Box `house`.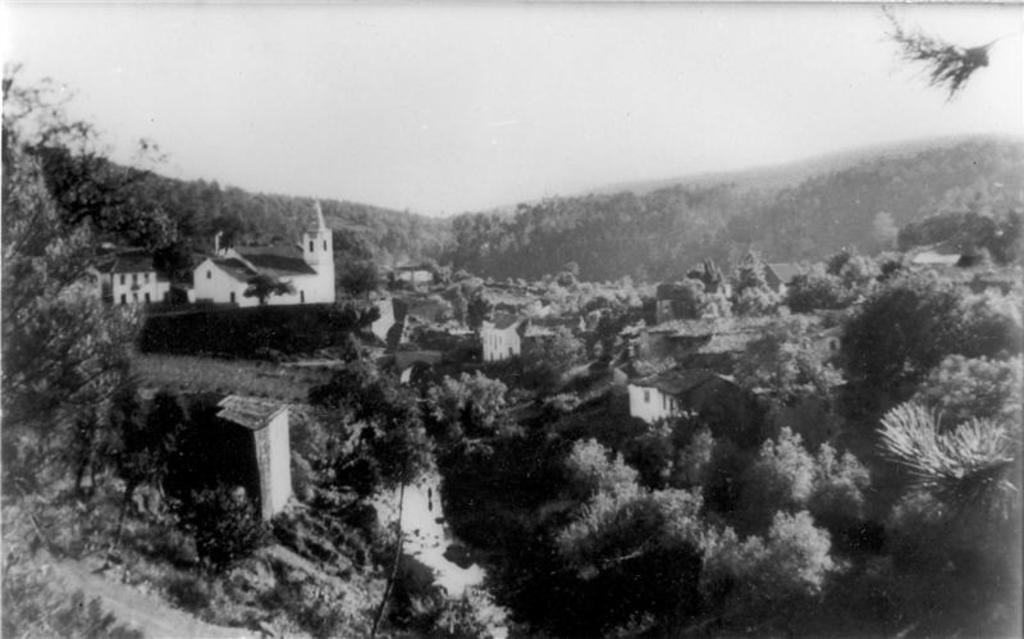
(645, 306, 748, 369).
